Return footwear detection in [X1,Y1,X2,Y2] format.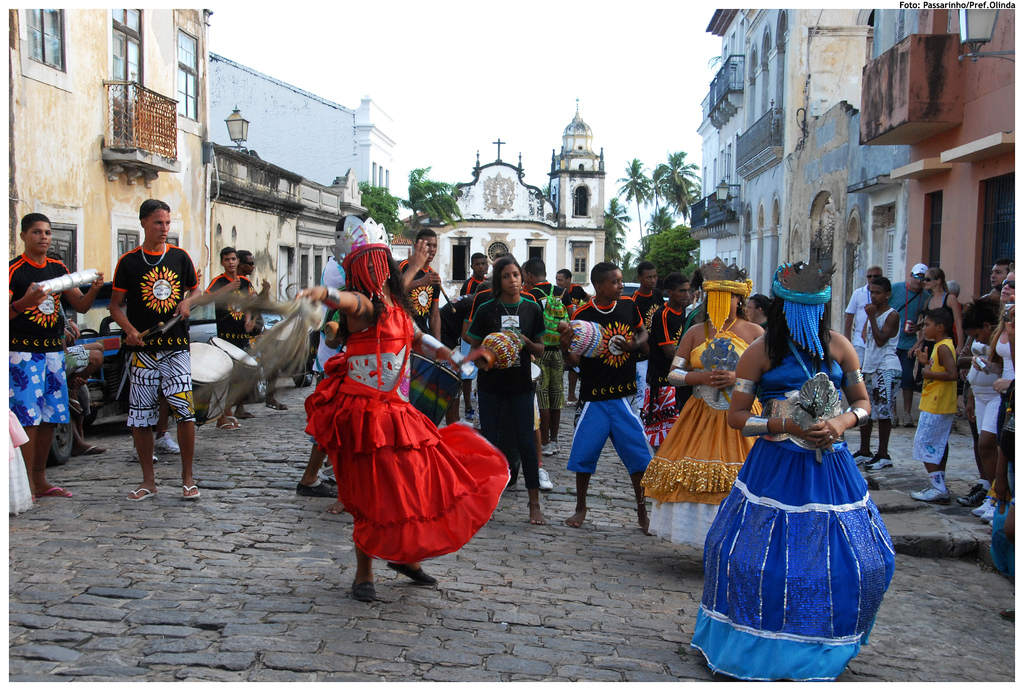
[388,562,438,586].
